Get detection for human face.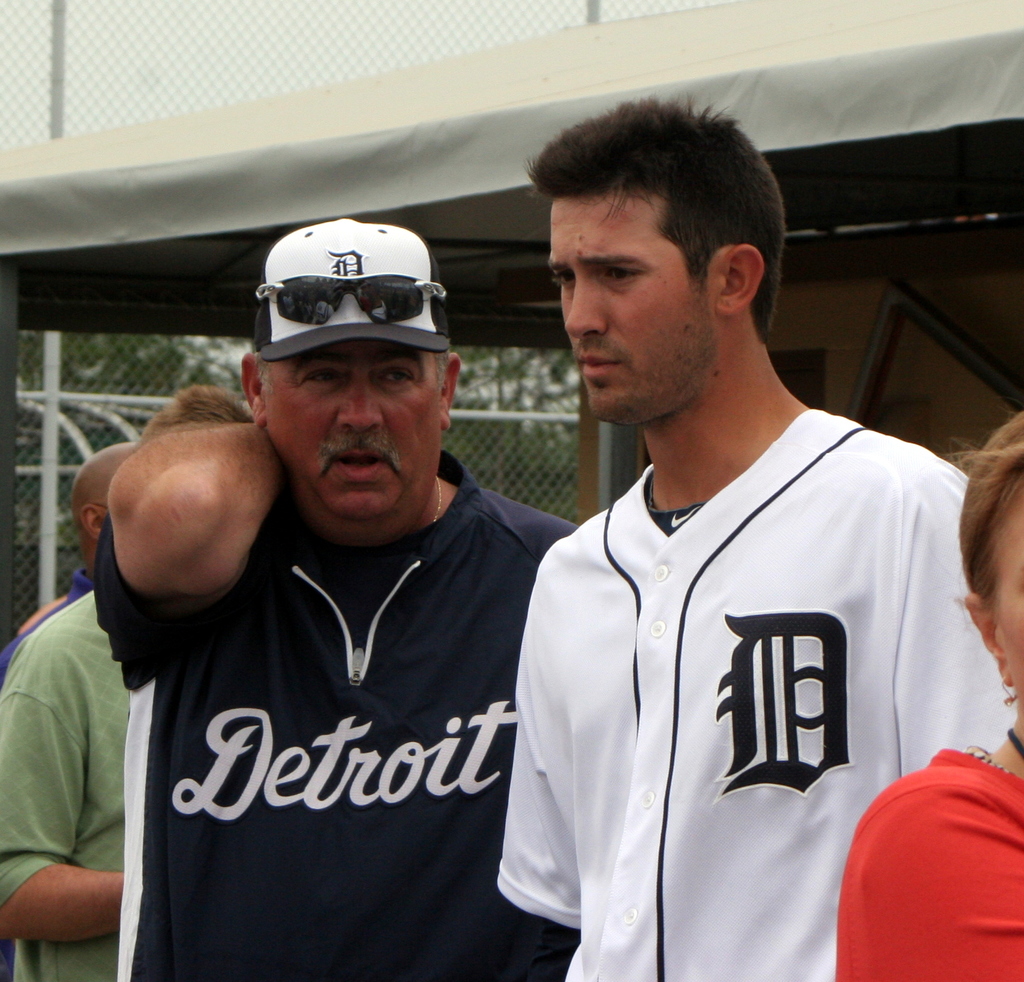
Detection: <box>949,410,1023,720</box>.
